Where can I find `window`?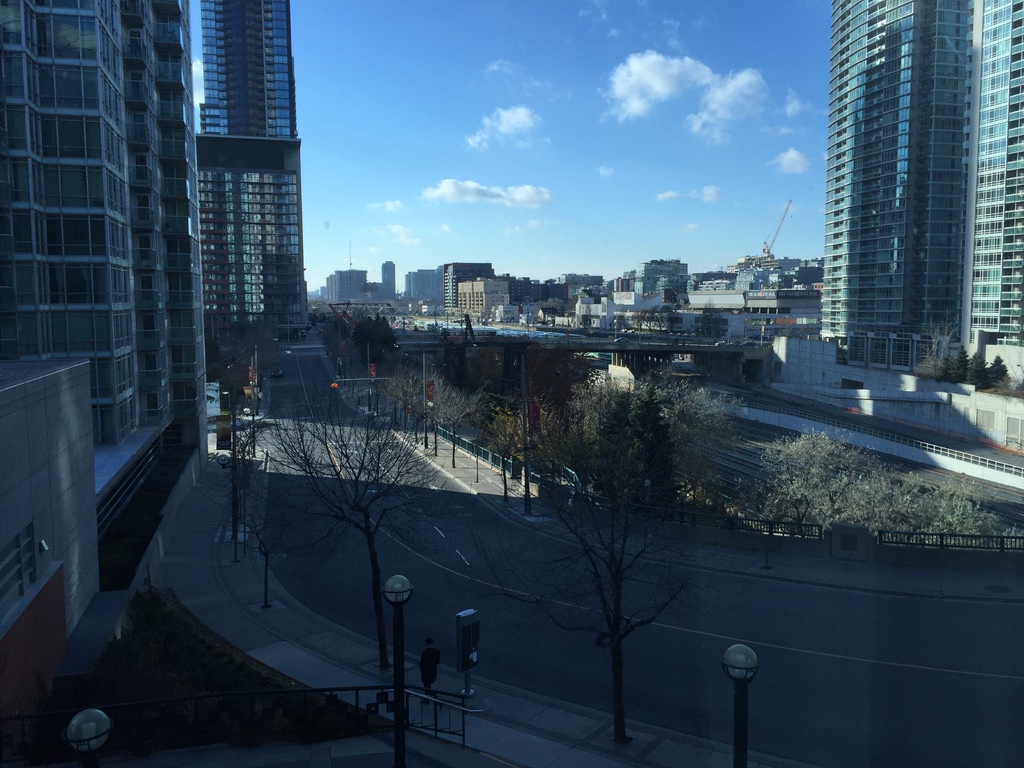
You can find it at select_region(0, 48, 123, 134).
